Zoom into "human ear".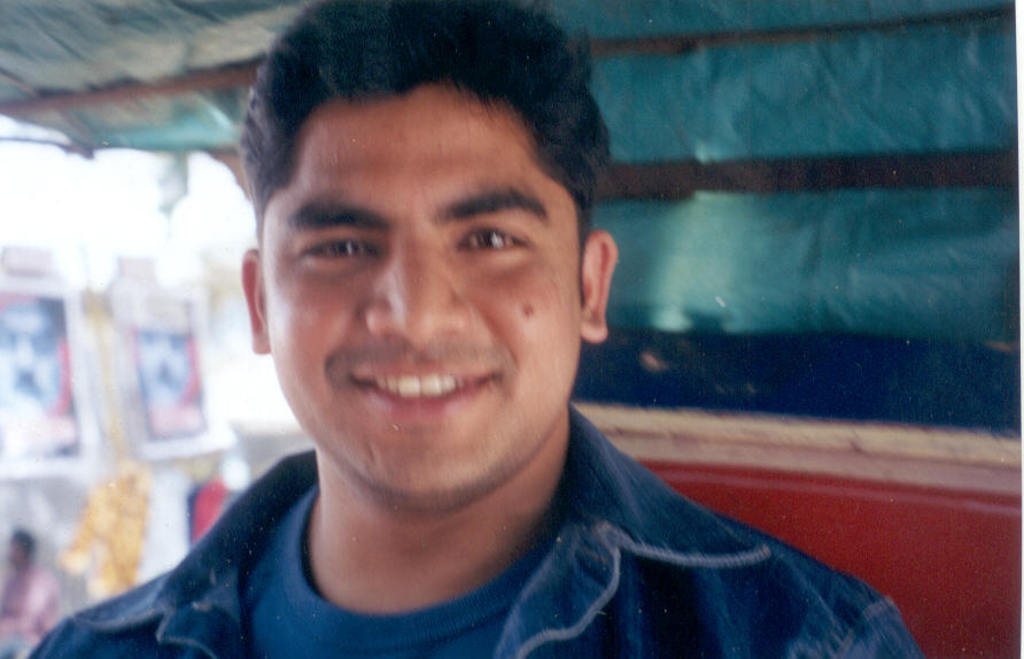
Zoom target: (238,248,271,352).
